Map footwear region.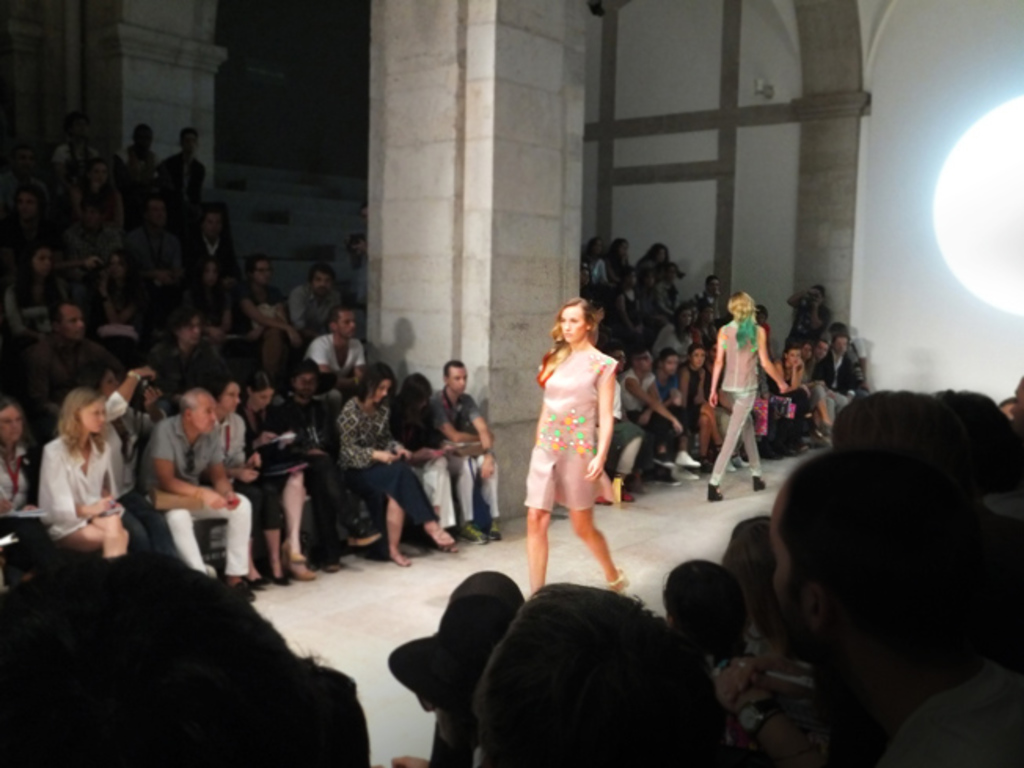
Mapped to BBox(433, 534, 449, 548).
